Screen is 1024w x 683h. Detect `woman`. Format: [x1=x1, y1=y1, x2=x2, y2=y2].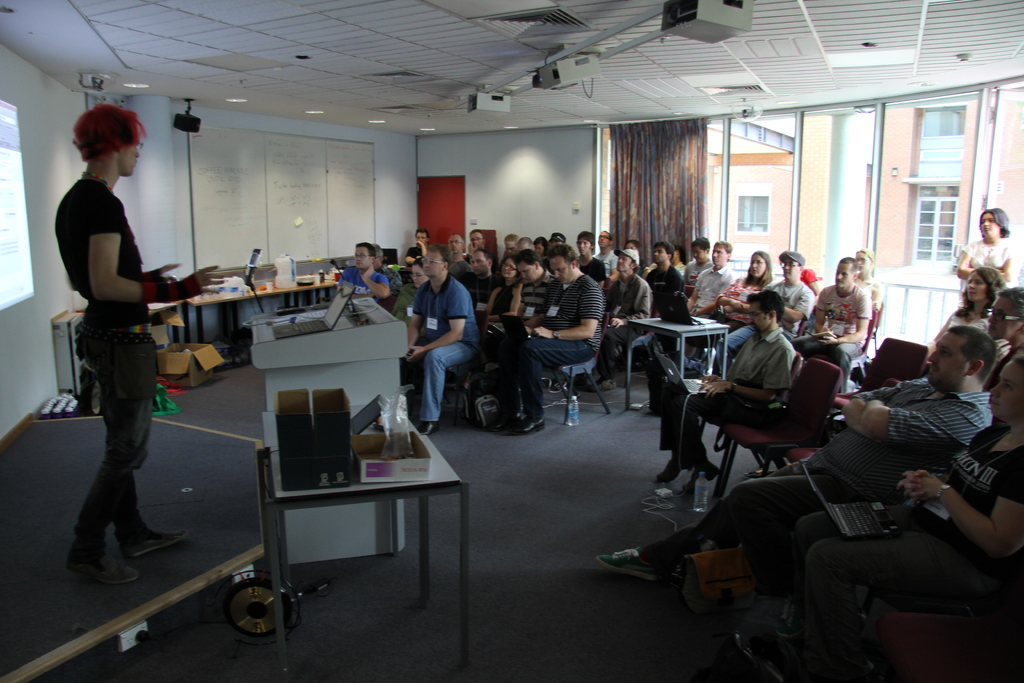
[x1=792, y1=354, x2=1022, y2=682].
